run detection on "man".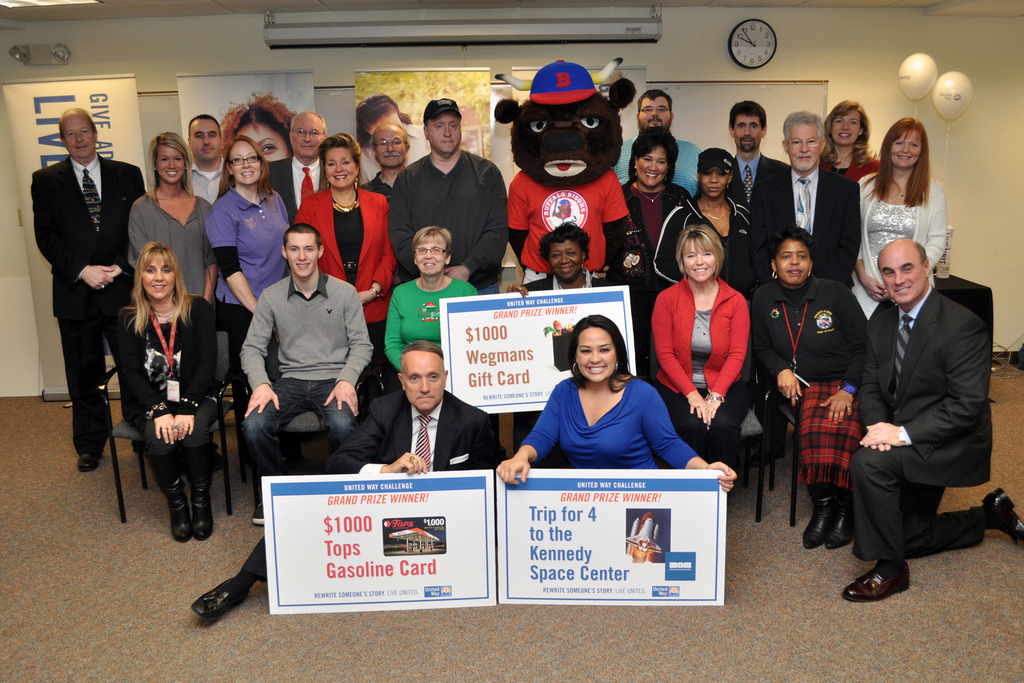
Result: box(31, 104, 150, 477).
